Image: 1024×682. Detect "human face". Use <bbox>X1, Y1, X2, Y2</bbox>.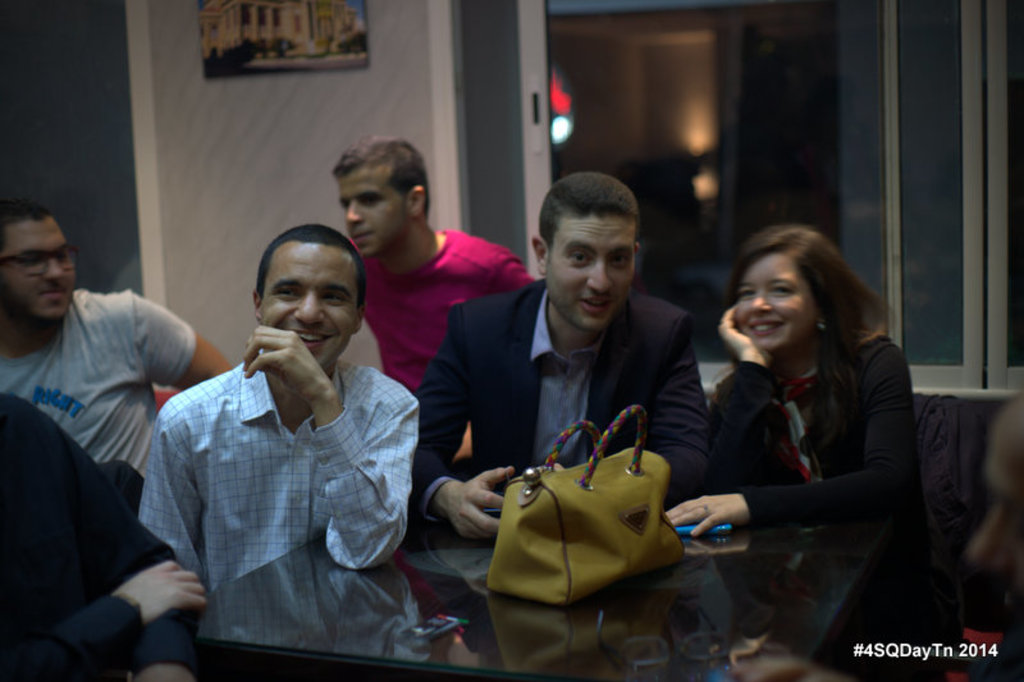
<bbox>343, 171, 406, 256</bbox>.
